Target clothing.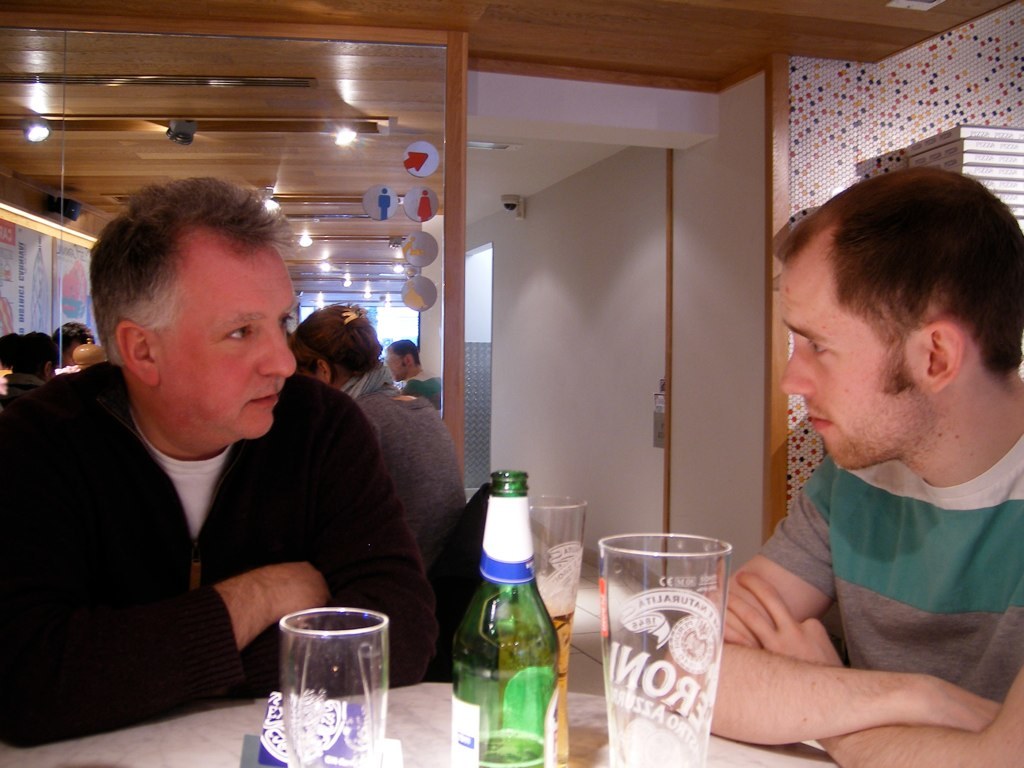
Target region: 1/375/430/746.
